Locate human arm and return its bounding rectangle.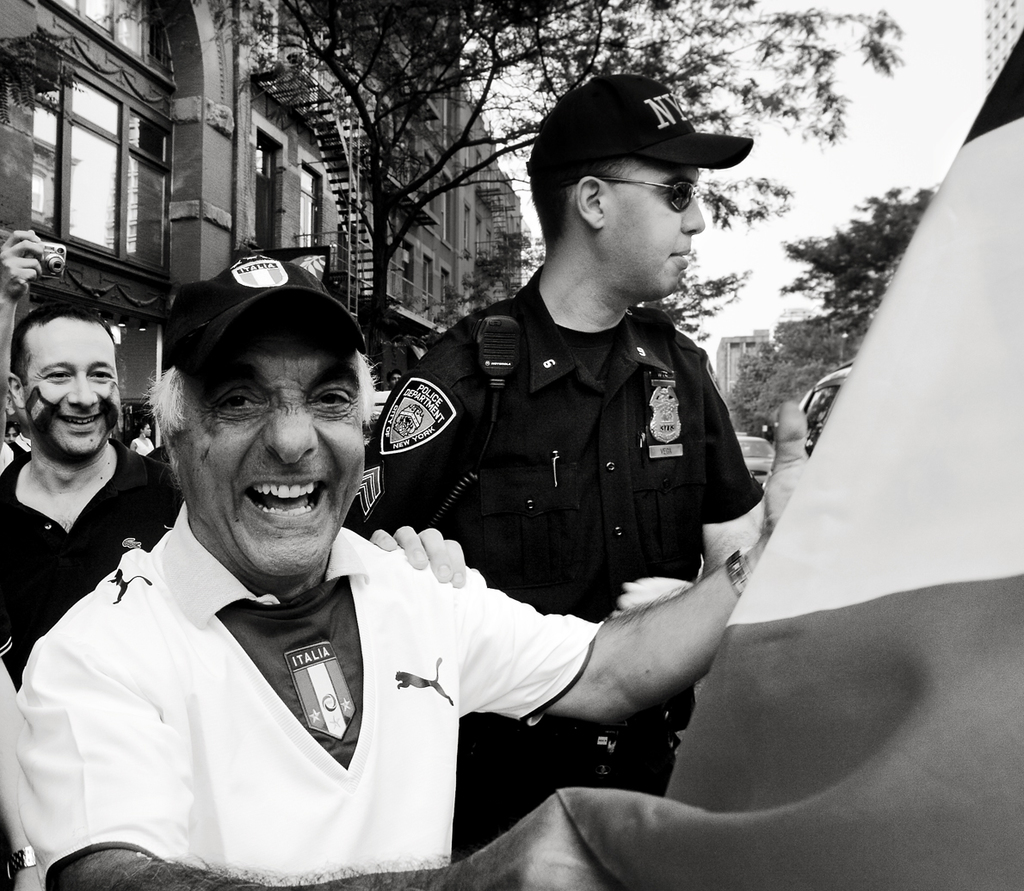
x1=485 y1=533 x2=746 y2=752.
